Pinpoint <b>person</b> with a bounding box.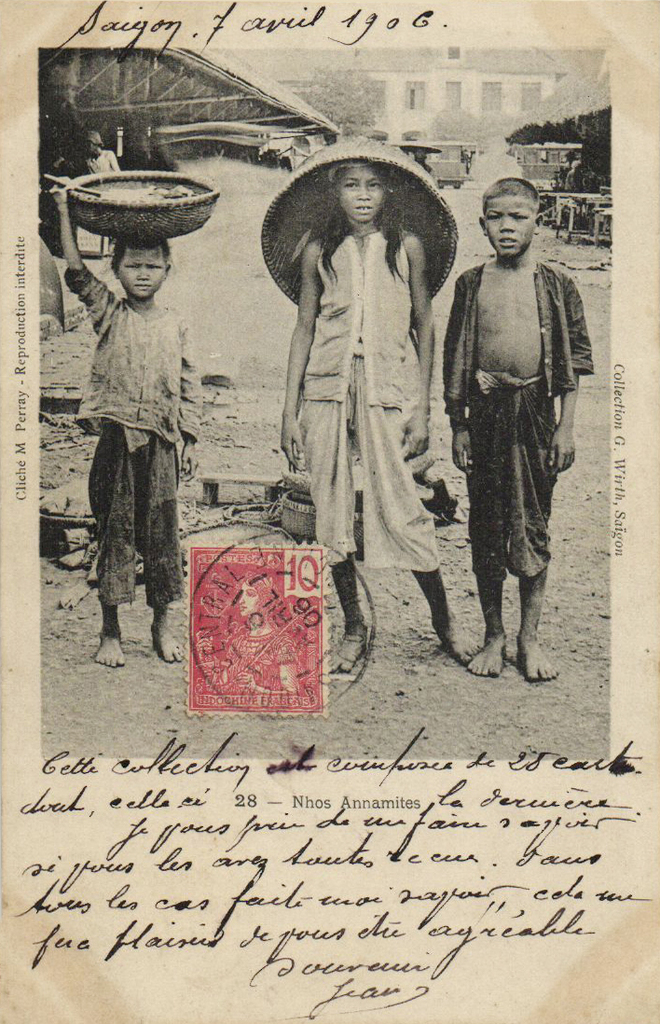
[62,184,208,677].
